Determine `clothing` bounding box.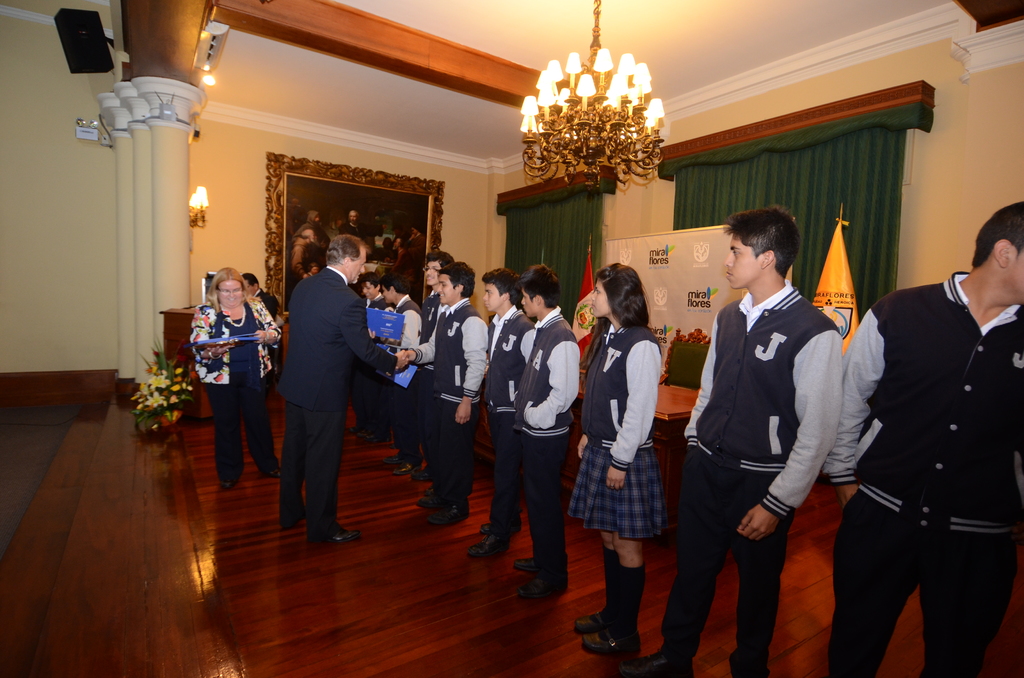
Determined: (351,296,391,435).
